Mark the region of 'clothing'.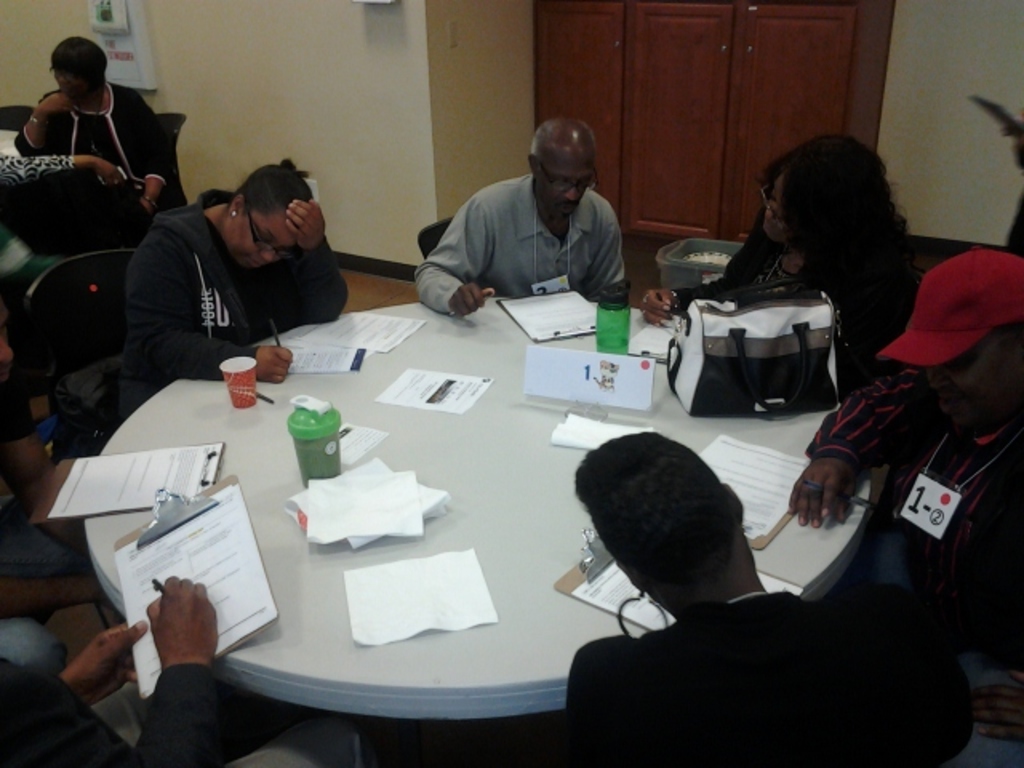
Region: x1=666 y1=219 x2=917 y2=368.
